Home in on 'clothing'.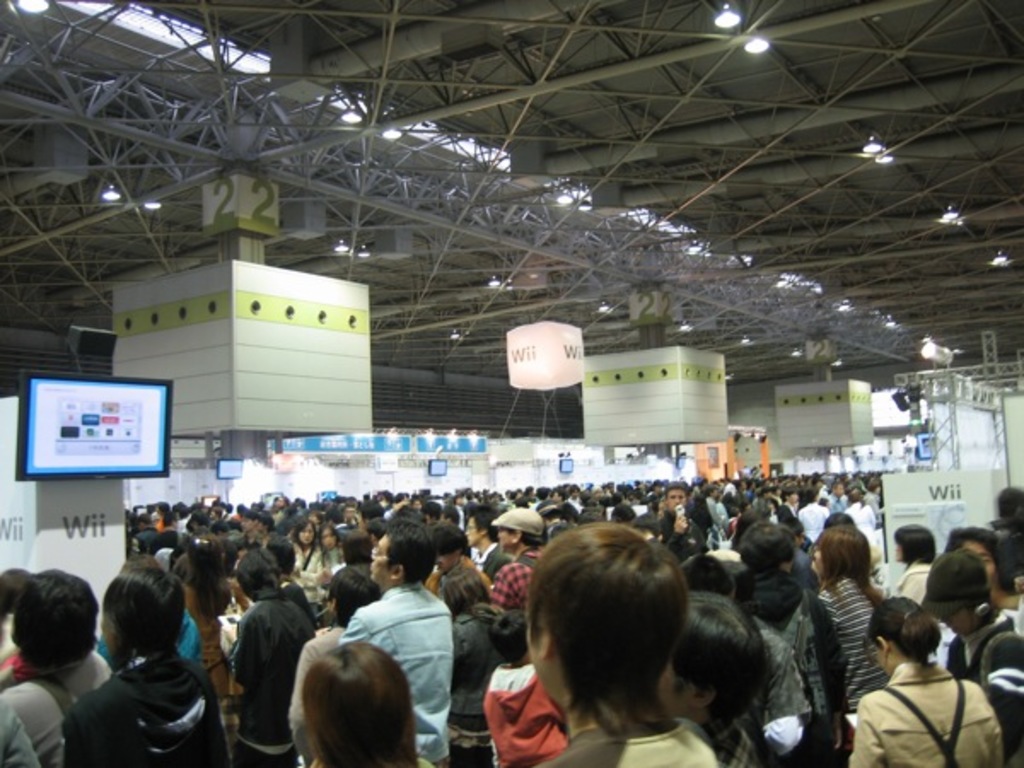
Homed in at 476, 664, 563, 759.
